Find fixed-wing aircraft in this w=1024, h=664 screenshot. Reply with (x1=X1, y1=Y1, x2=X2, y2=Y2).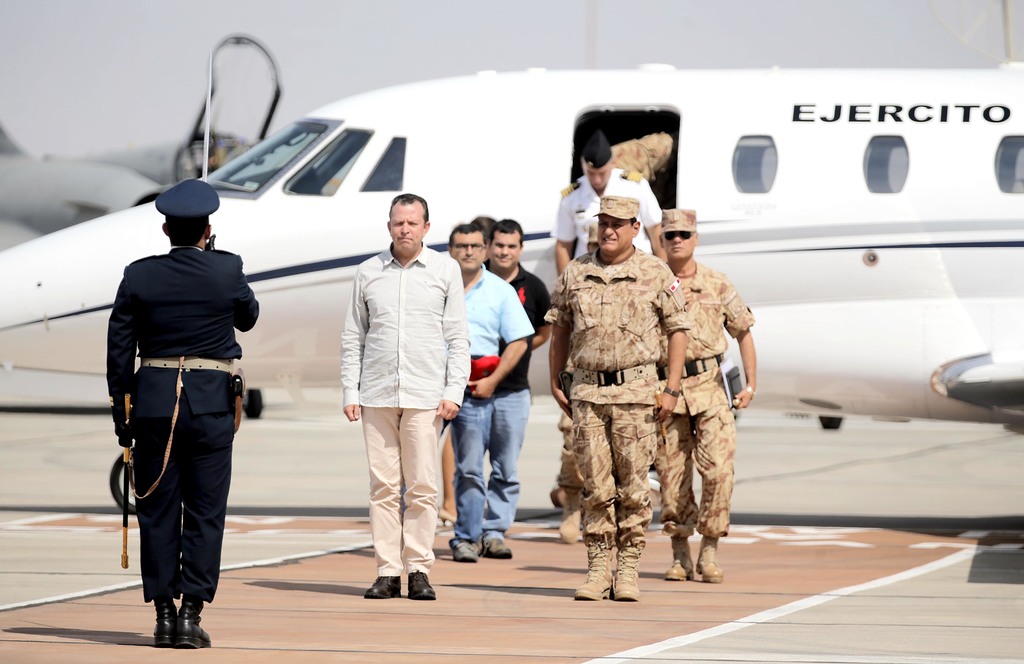
(x1=0, y1=51, x2=1023, y2=414).
